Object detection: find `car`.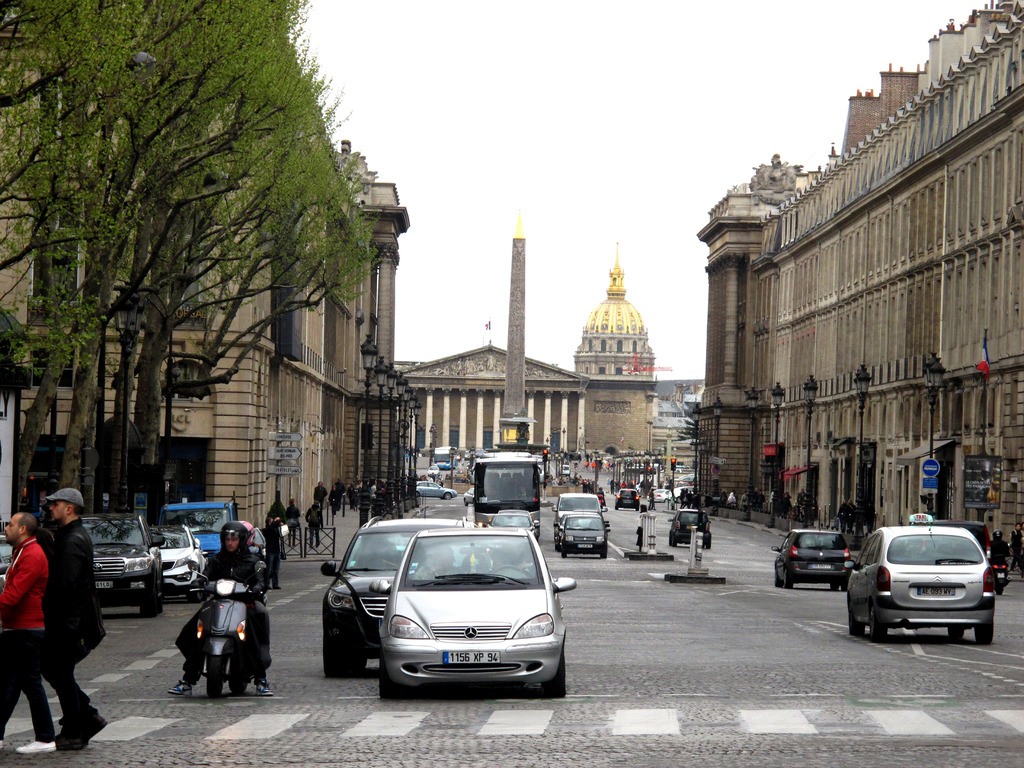
BBox(666, 507, 716, 557).
